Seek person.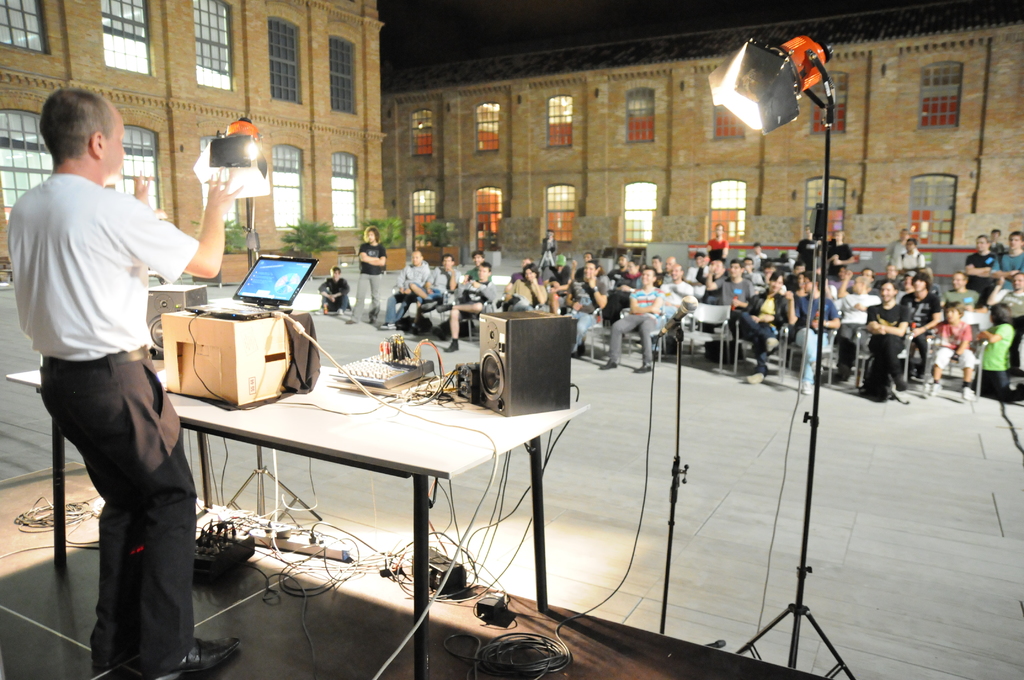
crop(598, 265, 665, 374).
